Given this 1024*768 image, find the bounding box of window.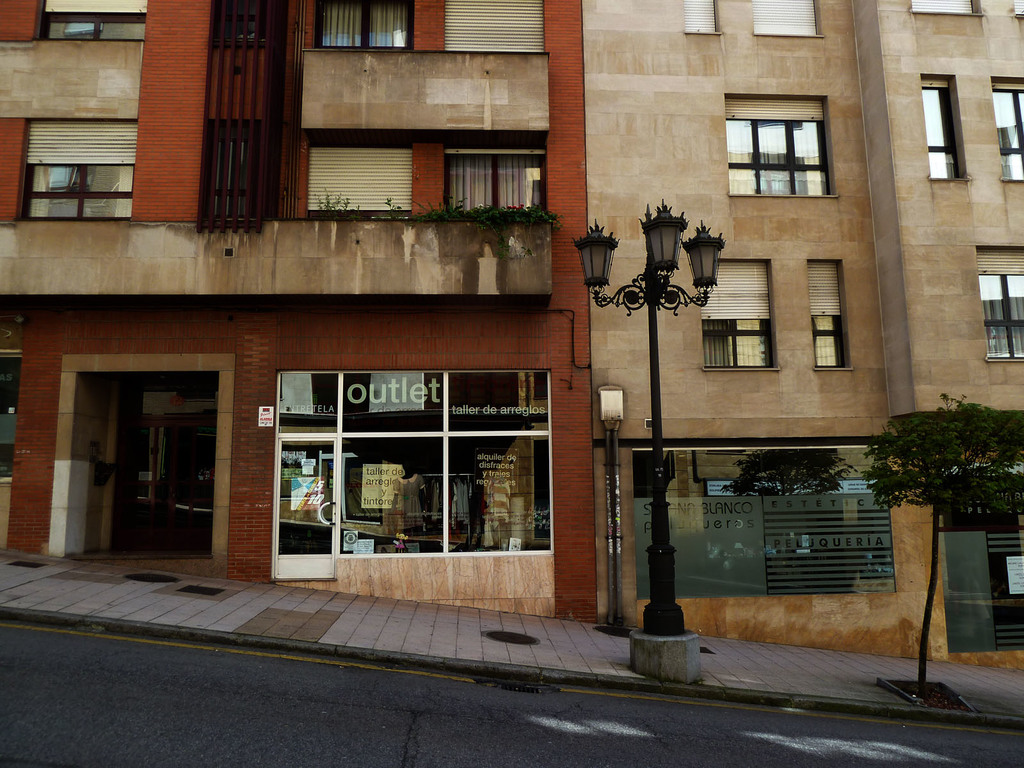
locate(811, 254, 853, 371).
